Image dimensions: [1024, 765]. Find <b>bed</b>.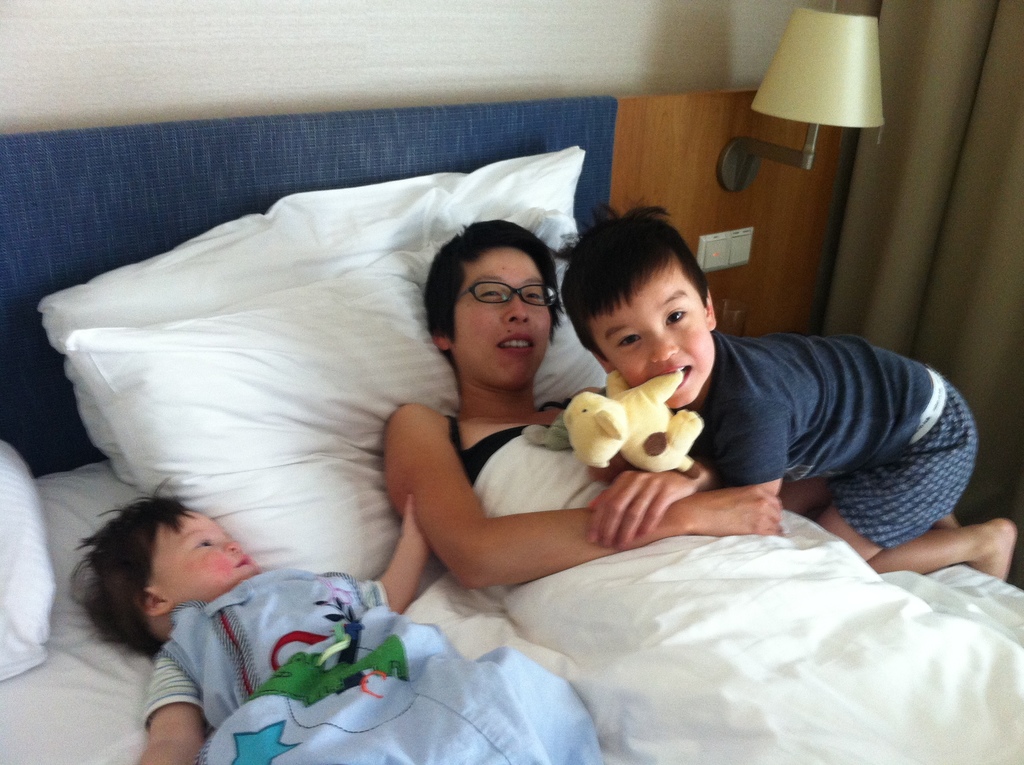
bbox(0, 125, 1003, 762).
